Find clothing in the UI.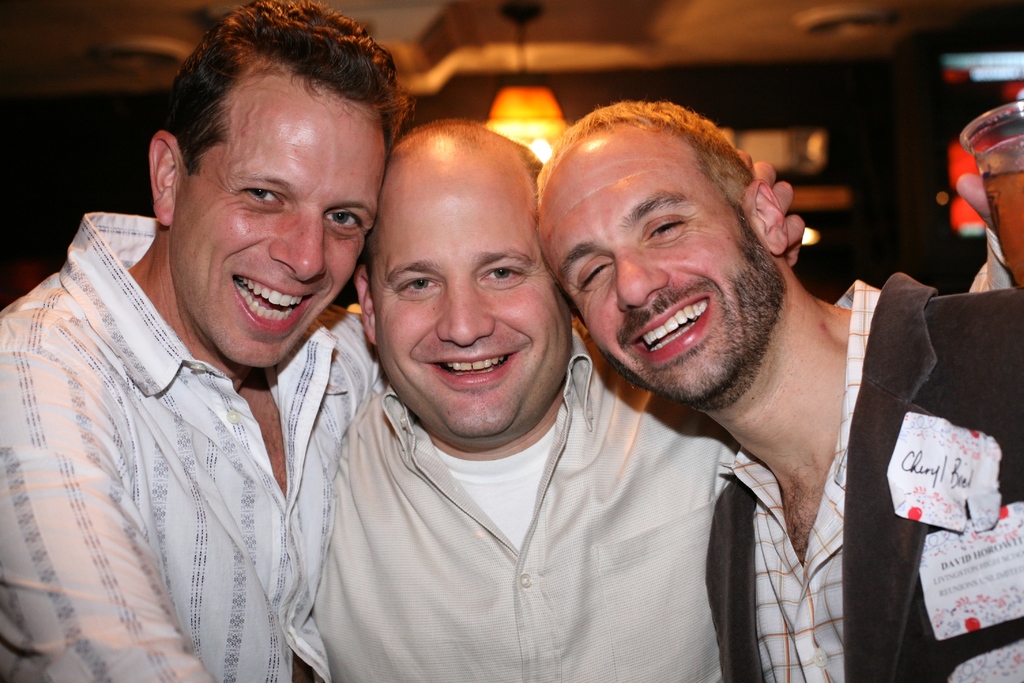
UI element at 7:192:399:680.
